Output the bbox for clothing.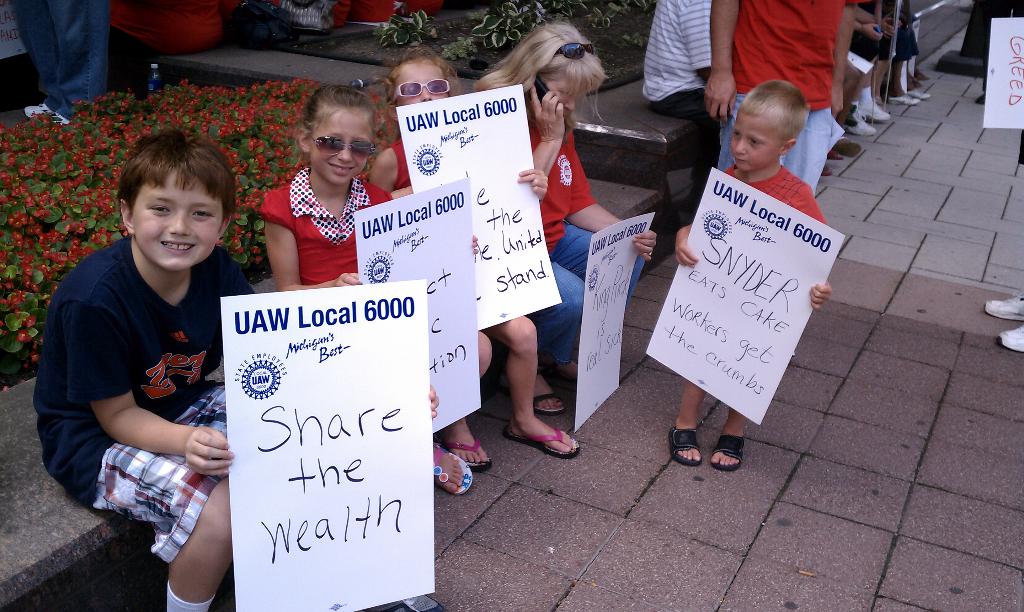
{"left": 31, "top": 236, "right": 255, "bottom": 559}.
